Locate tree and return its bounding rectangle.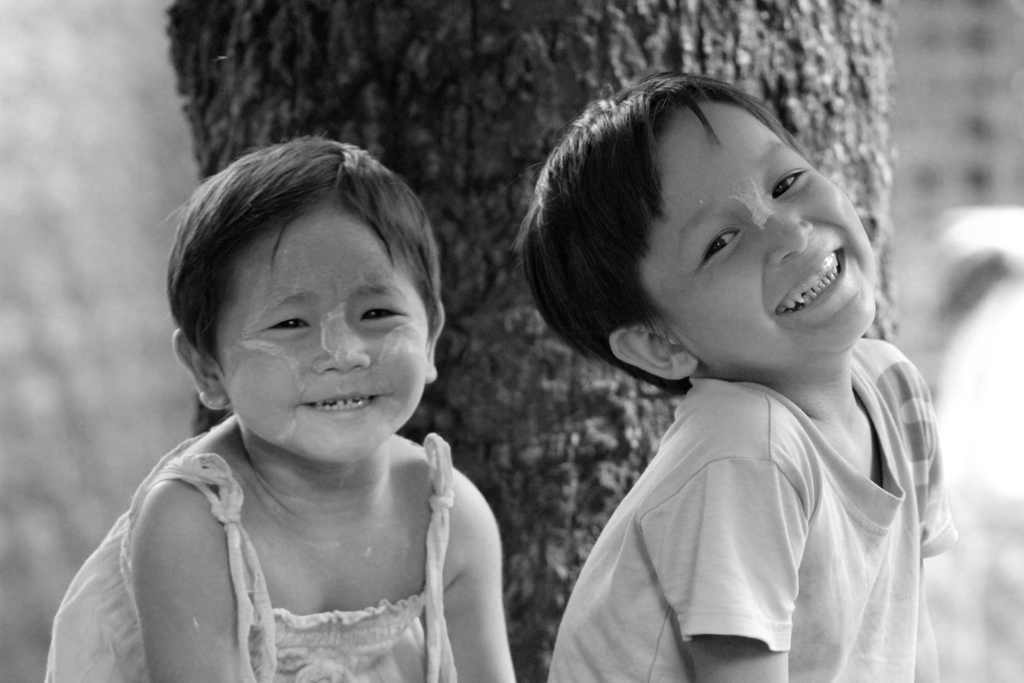
region(156, 0, 902, 682).
